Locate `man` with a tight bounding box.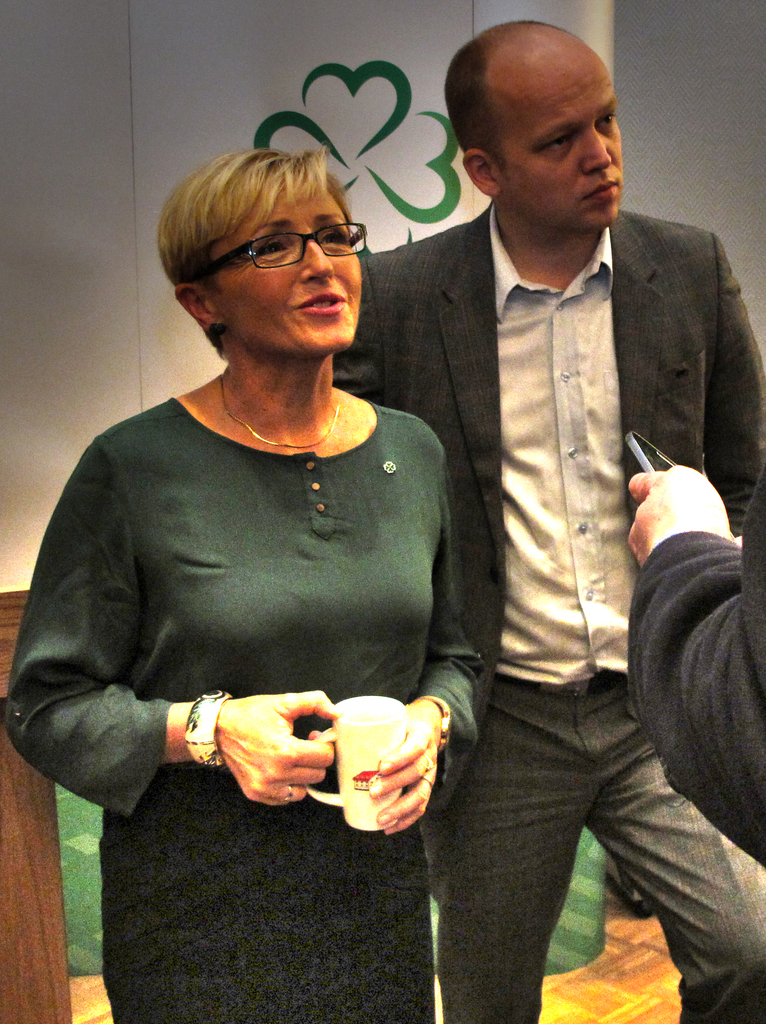
(364,47,749,988).
